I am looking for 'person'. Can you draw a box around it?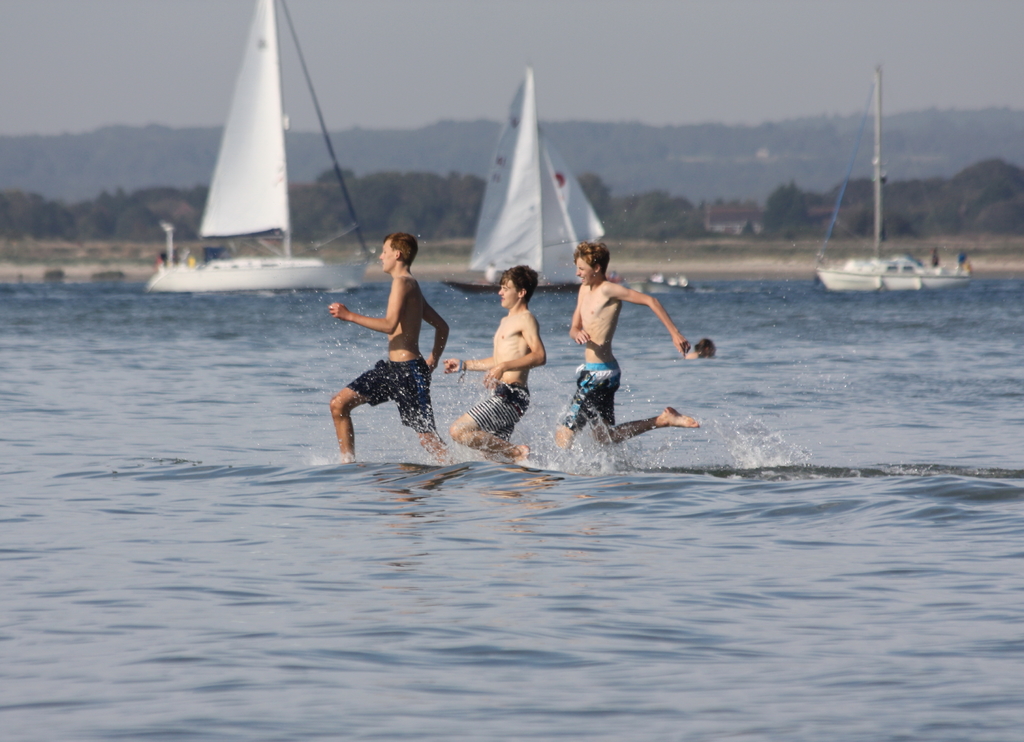
Sure, the bounding box is detection(444, 263, 550, 469).
